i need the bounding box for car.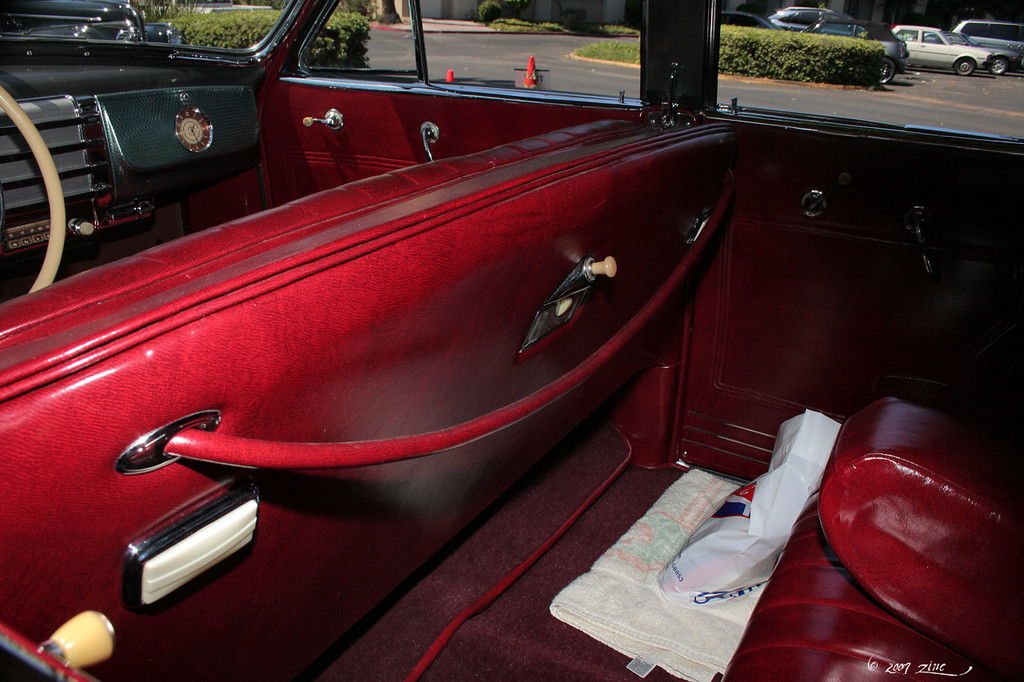
Here it is: 718,10,782,29.
